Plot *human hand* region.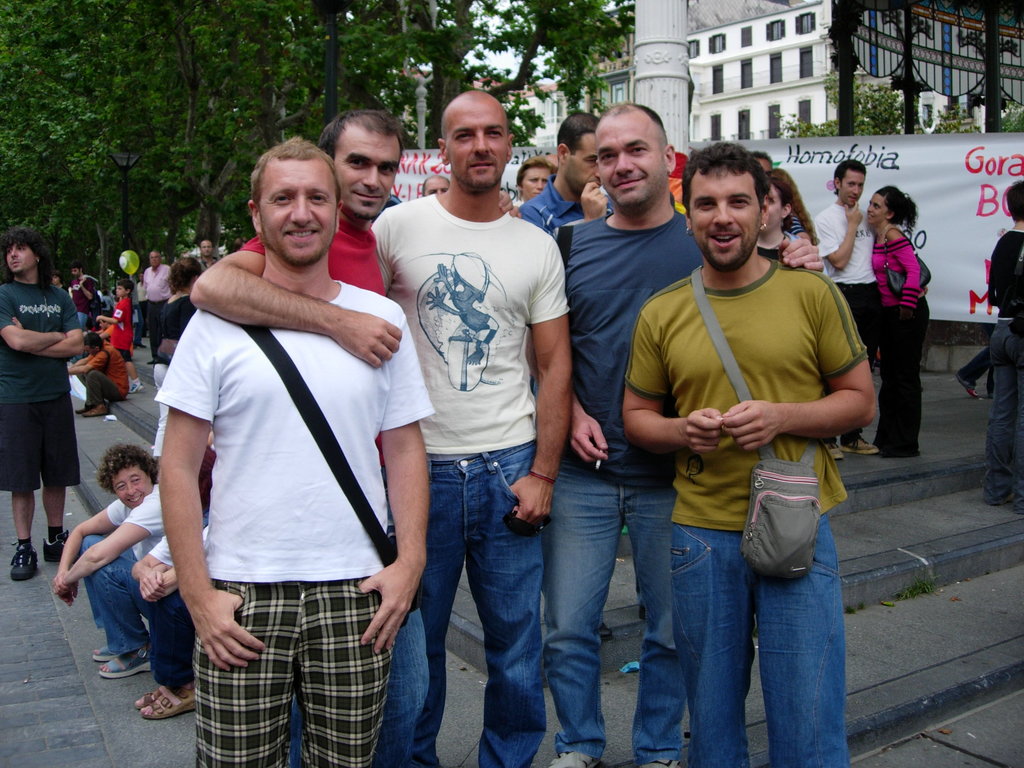
Plotted at <box>778,239,828,271</box>.
